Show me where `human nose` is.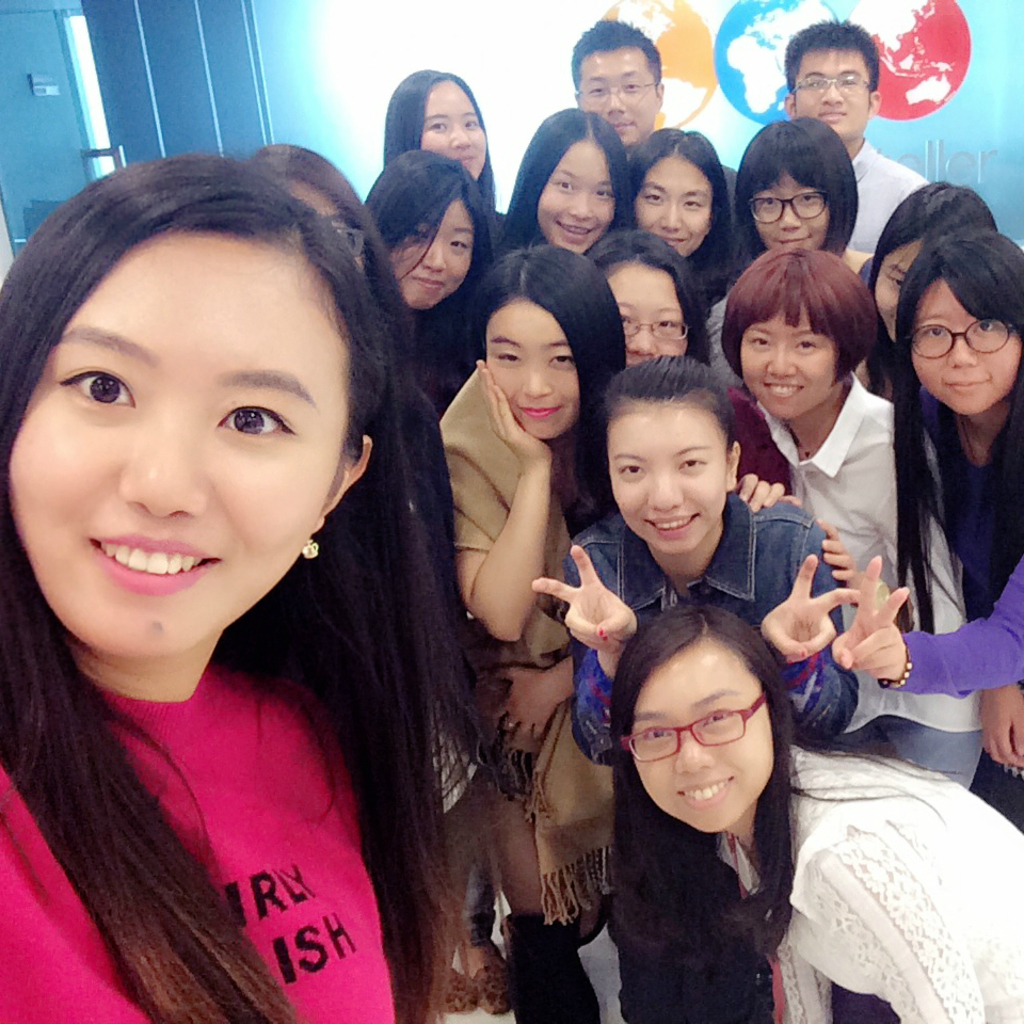
`human nose` is at [451,121,473,149].
